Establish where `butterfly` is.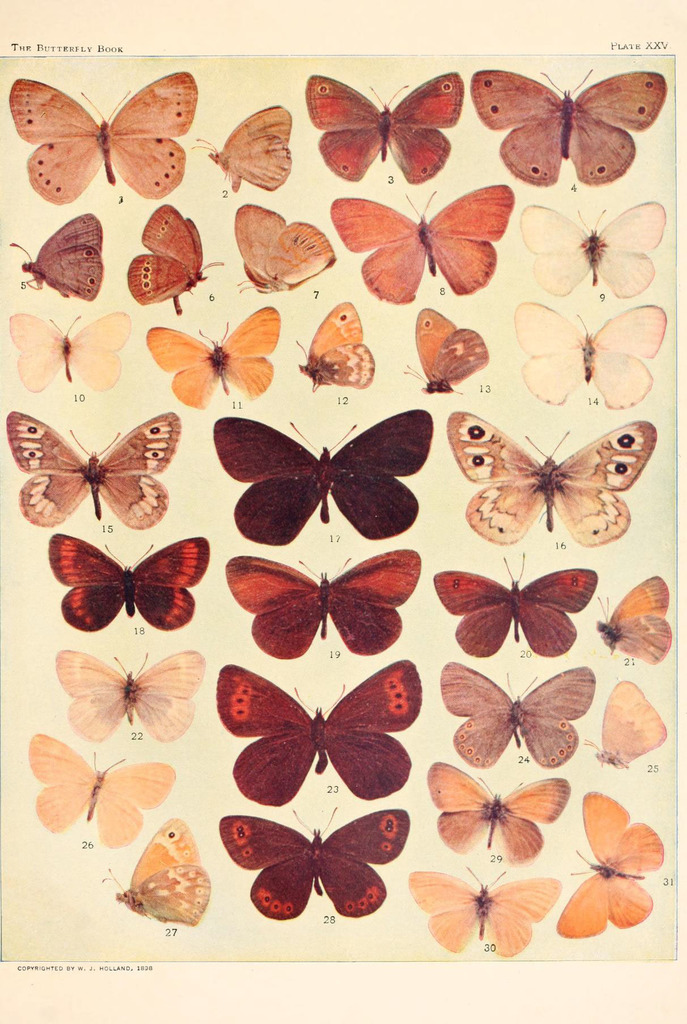
Established at Rect(580, 570, 671, 678).
